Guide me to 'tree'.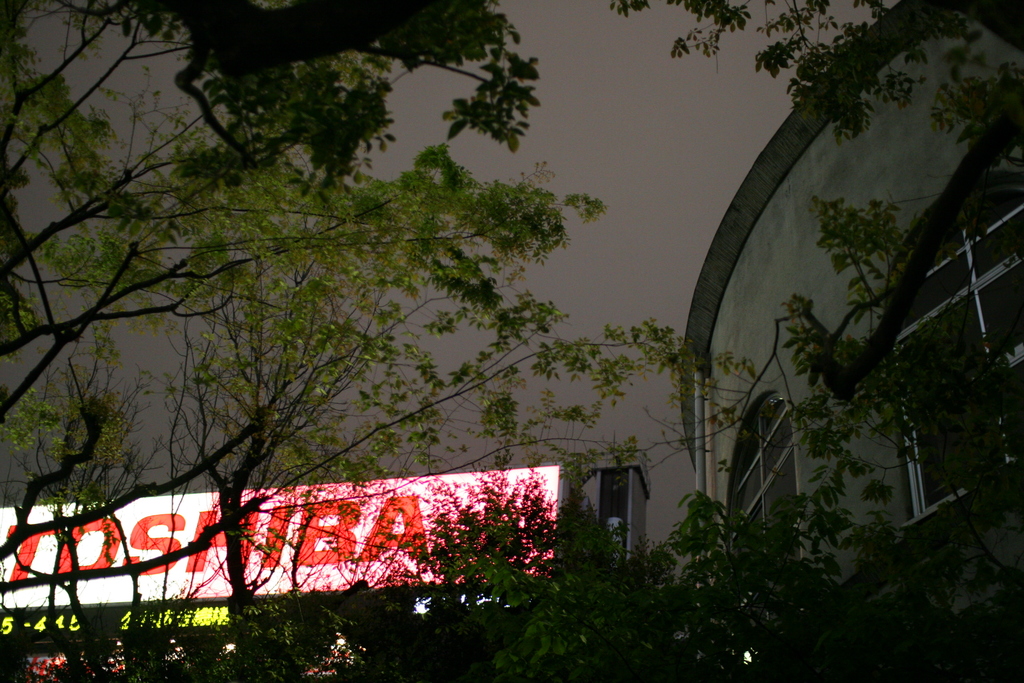
Guidance: (0, 0, 1023, 682).
